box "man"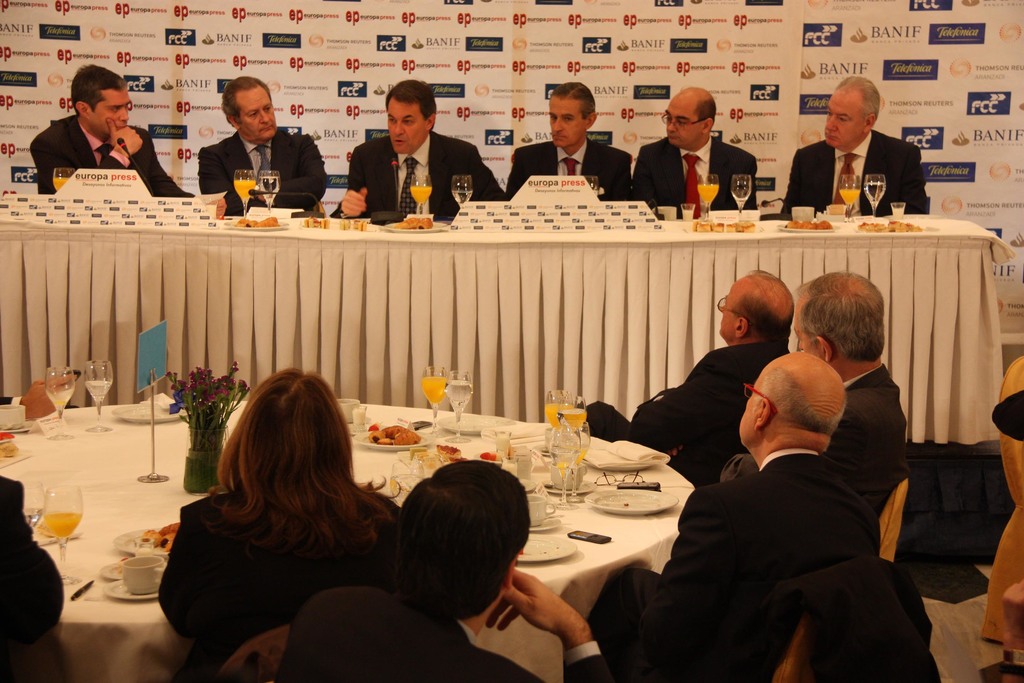
[502,75,634,205]
